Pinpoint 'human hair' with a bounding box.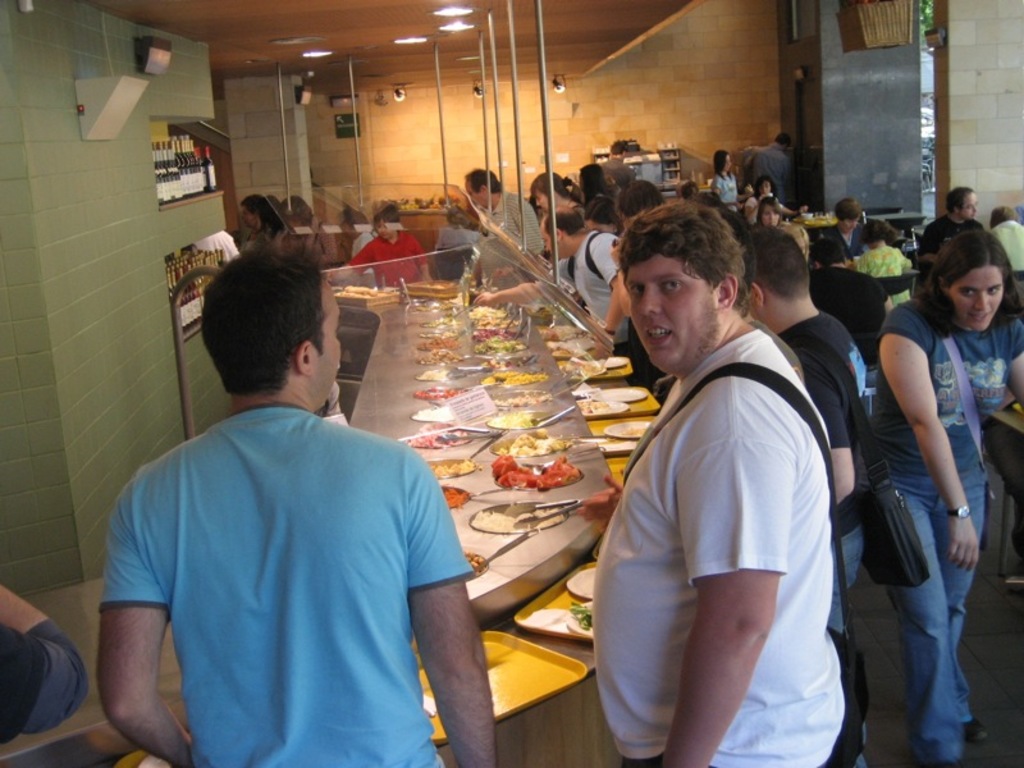
[left=585, top=195, right=623, bottom=224].
